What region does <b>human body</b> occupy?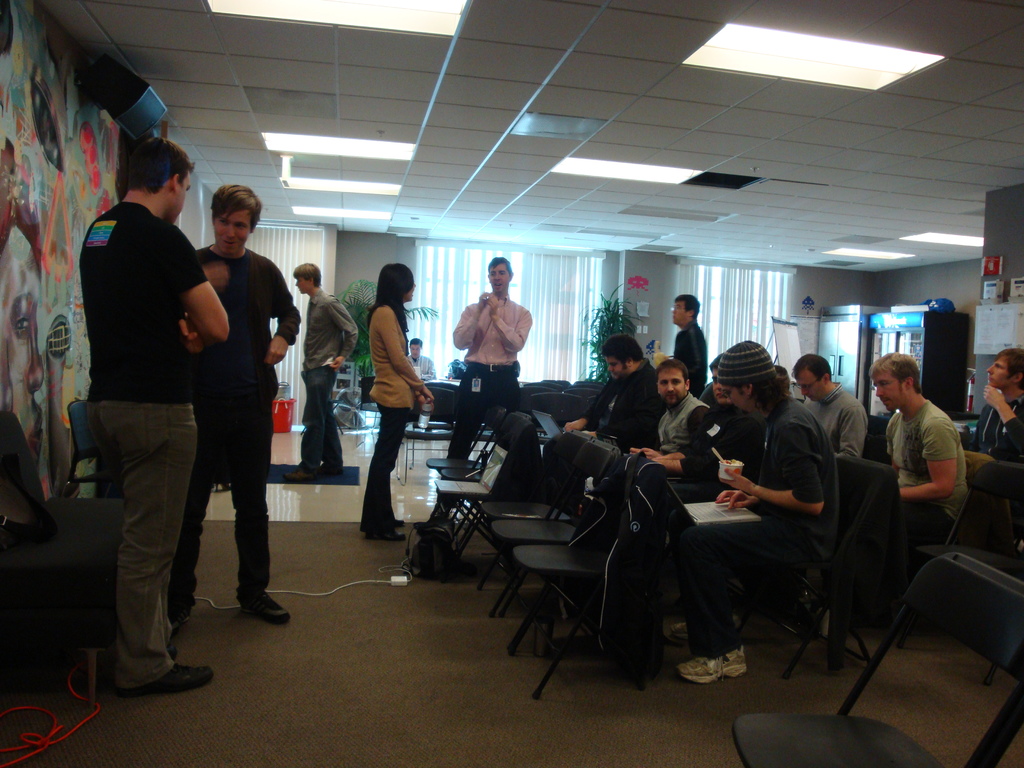
pyautogui.locateOnScreen(79, 135, 212, 696).
